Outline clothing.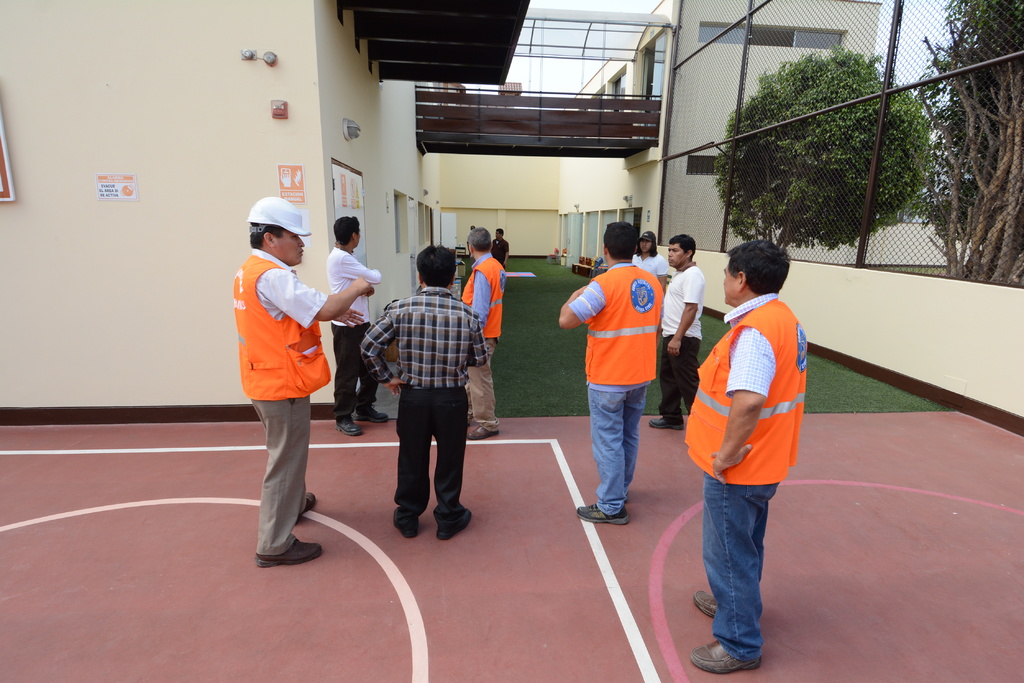
Outline: (x1=460, y1=253, x2=505, y2=436).
